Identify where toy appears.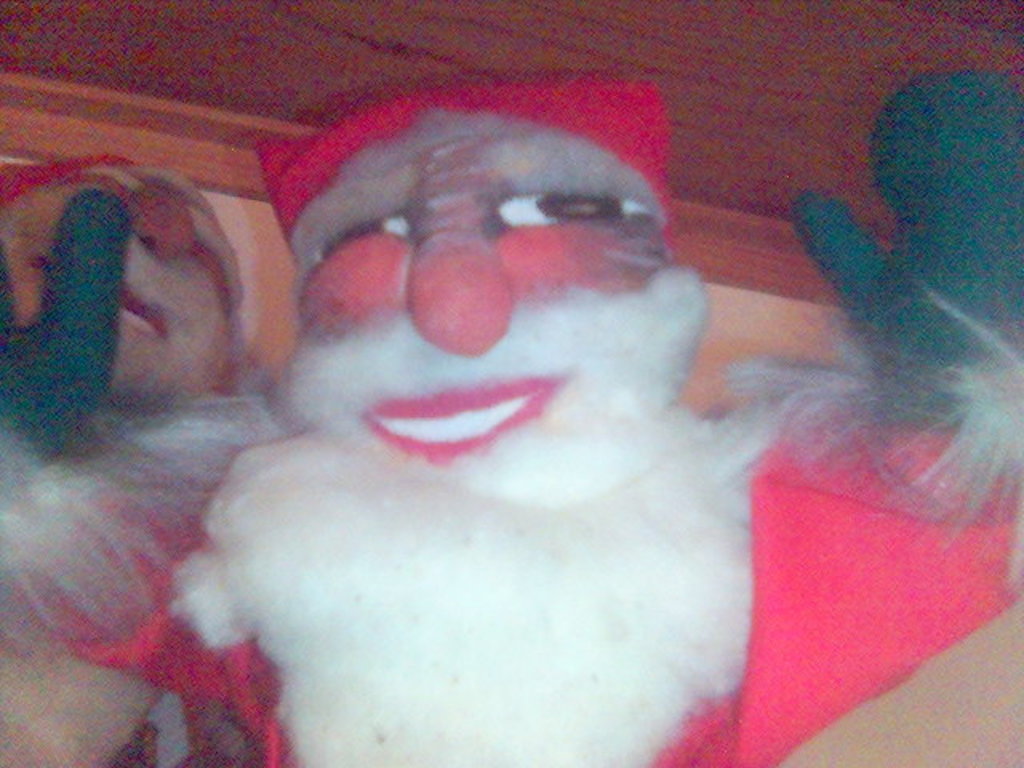
Appears at left=718, top=74, right=1022, bottom=594.
